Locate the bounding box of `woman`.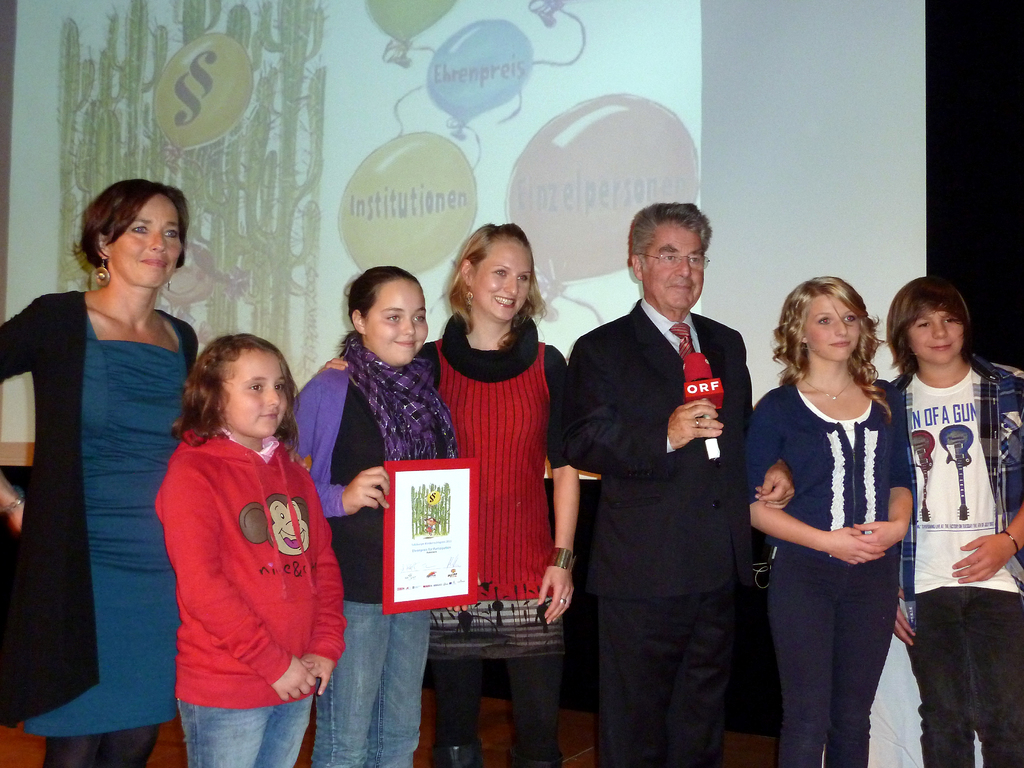
Bounding box: pyautogui.locateOnScreen(282, 266, 459, 767).
